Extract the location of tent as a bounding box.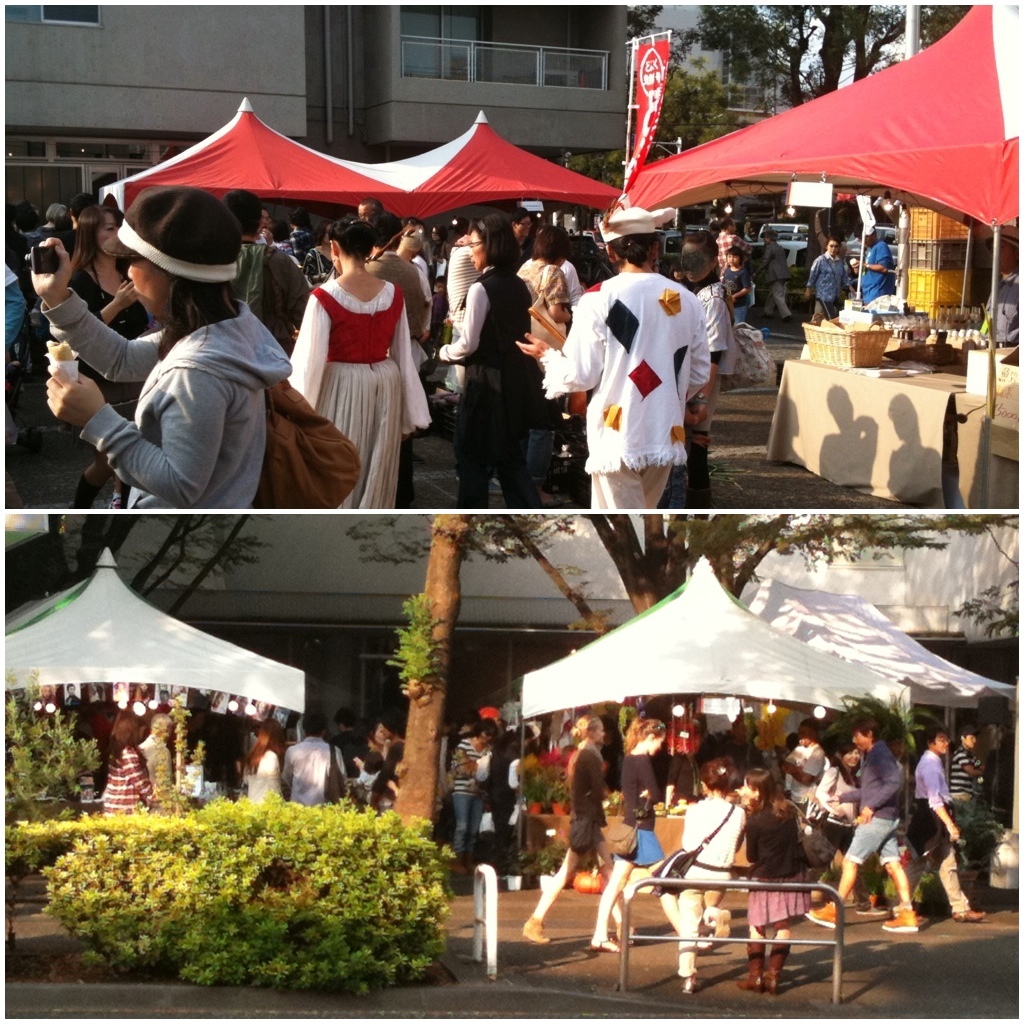
<bbox>718, 567, 1023, 750</bbox>.
